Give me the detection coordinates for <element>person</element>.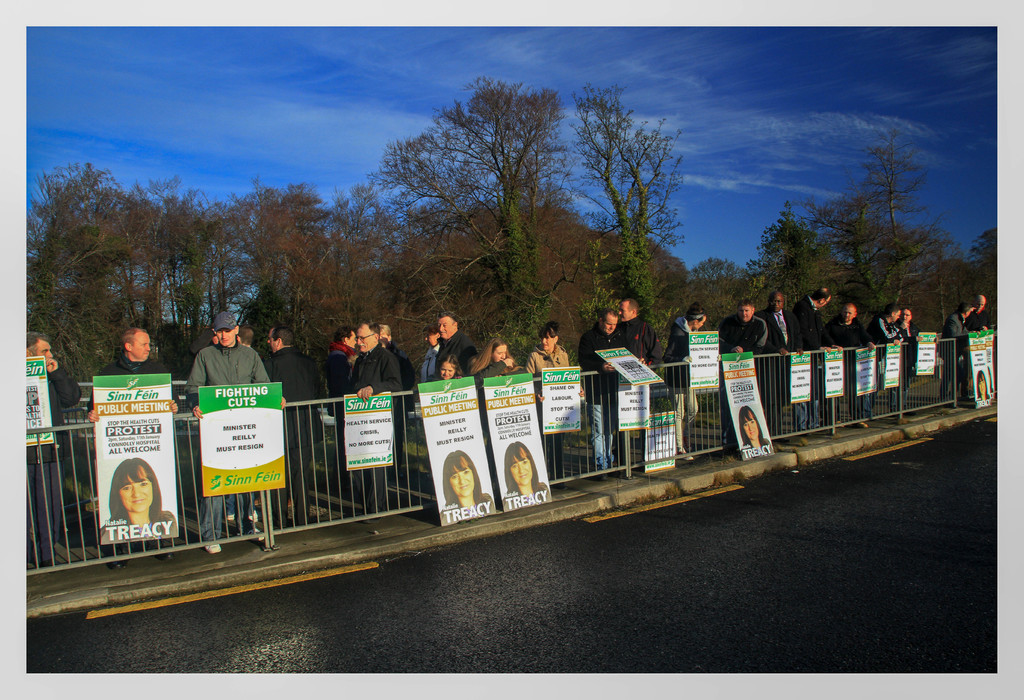
pyautogui.locateOnScreen(101, 457, 184, 544).
